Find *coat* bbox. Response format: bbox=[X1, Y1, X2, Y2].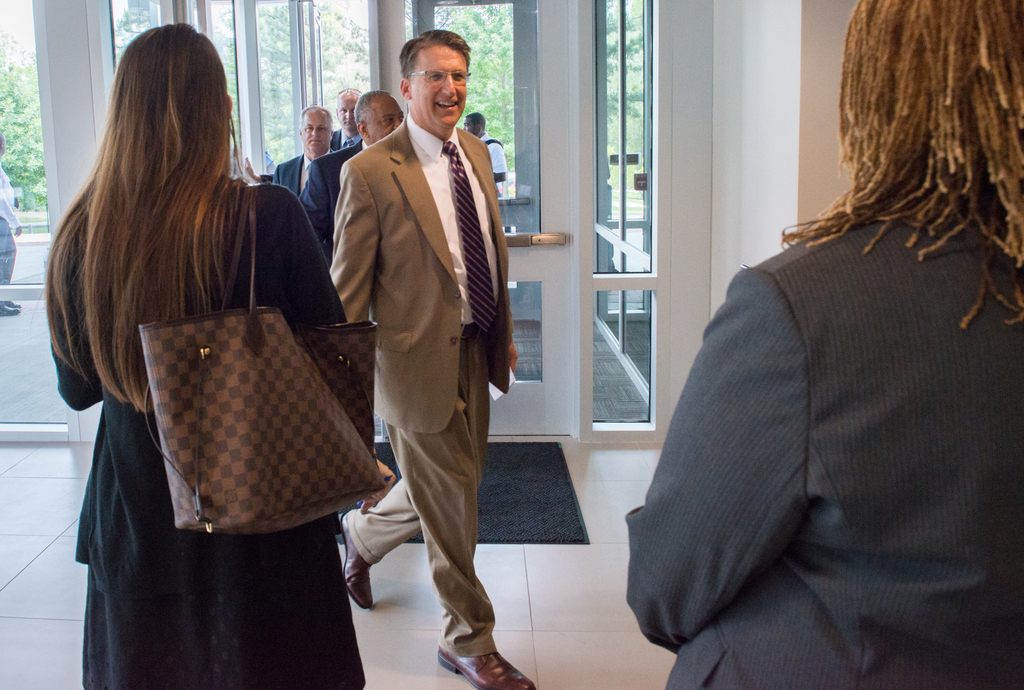
bbox=[624, 168, 1023, 687].
